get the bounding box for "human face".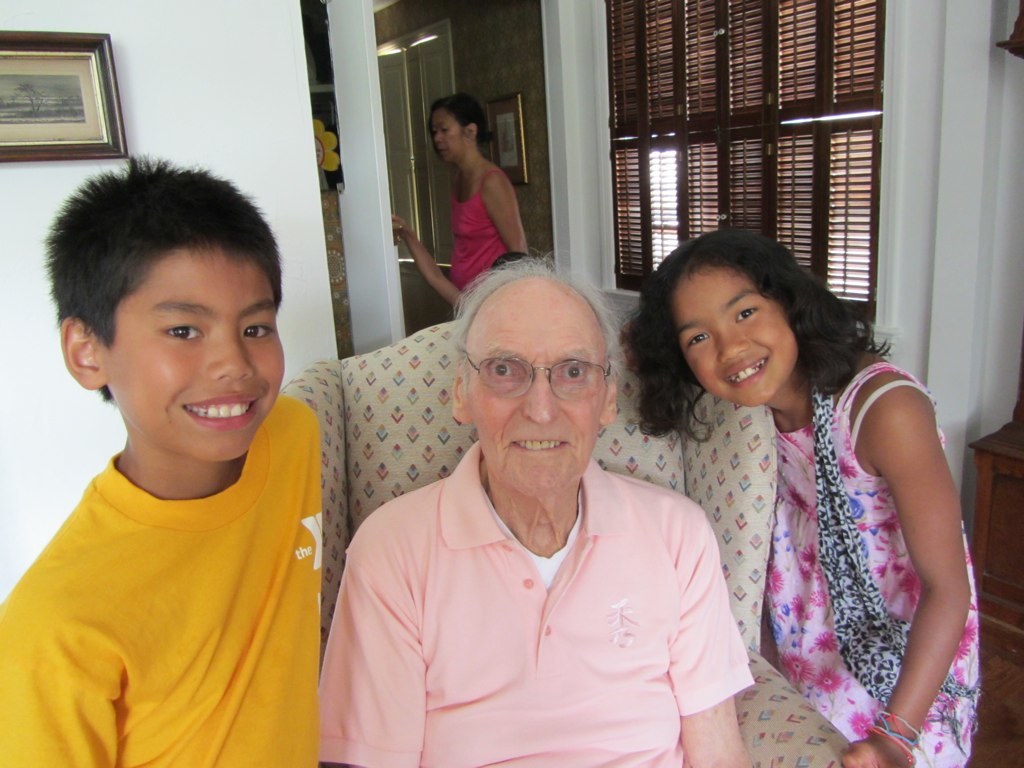
crop(676, 279, 801, 400).
